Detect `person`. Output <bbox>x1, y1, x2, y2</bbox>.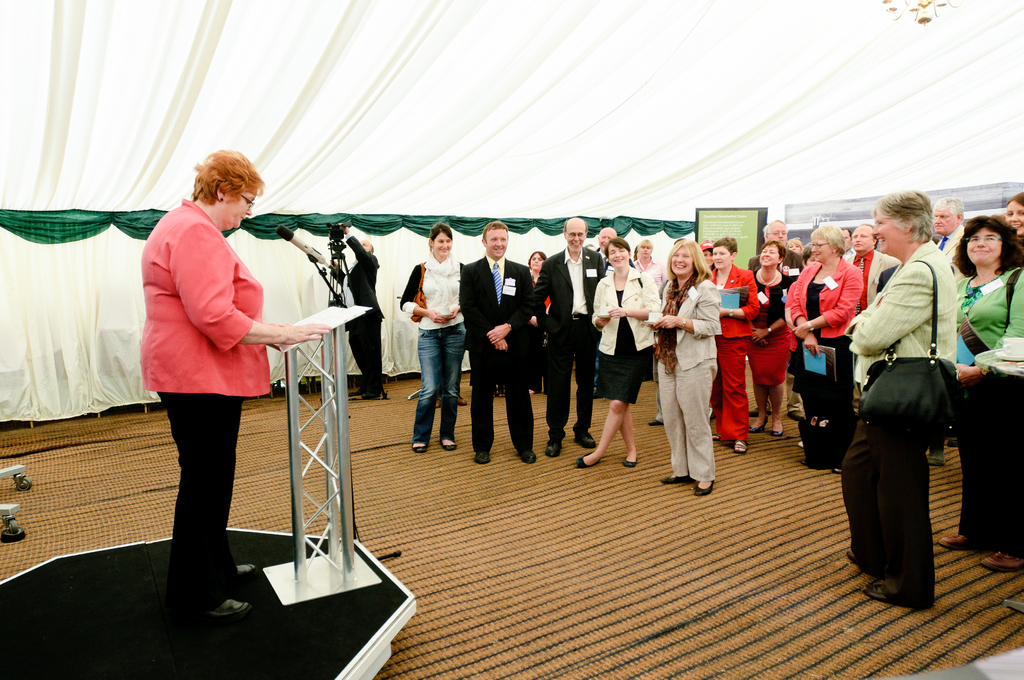
<bbox>340, 224, 386, 400</bbox>.
